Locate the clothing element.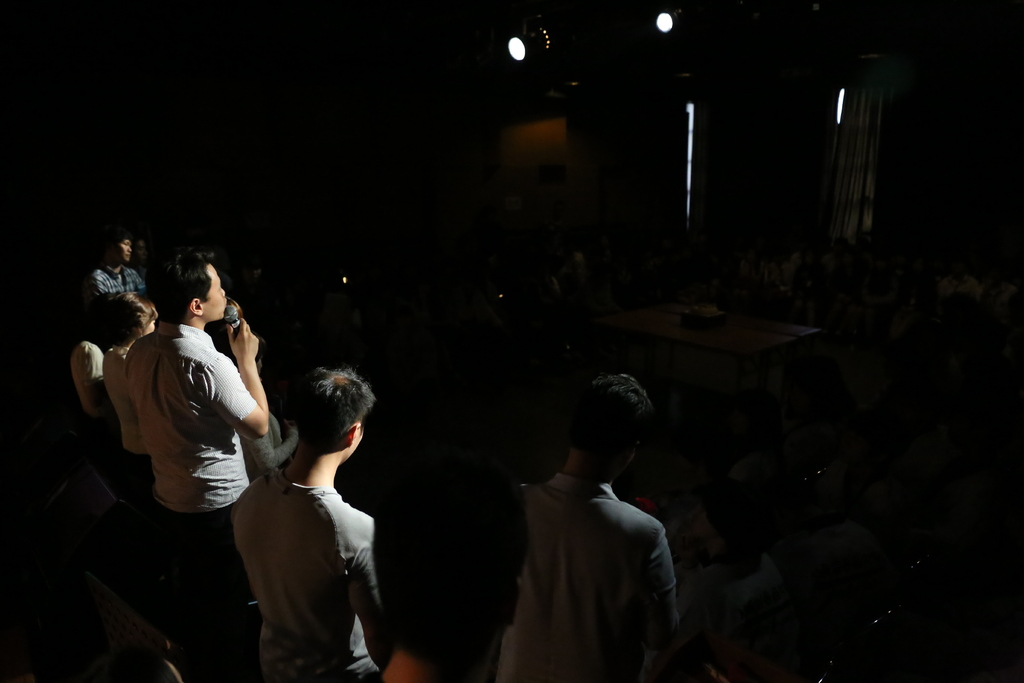
Element bbox: x1=68, y1=345, x2=120, y2=413.
